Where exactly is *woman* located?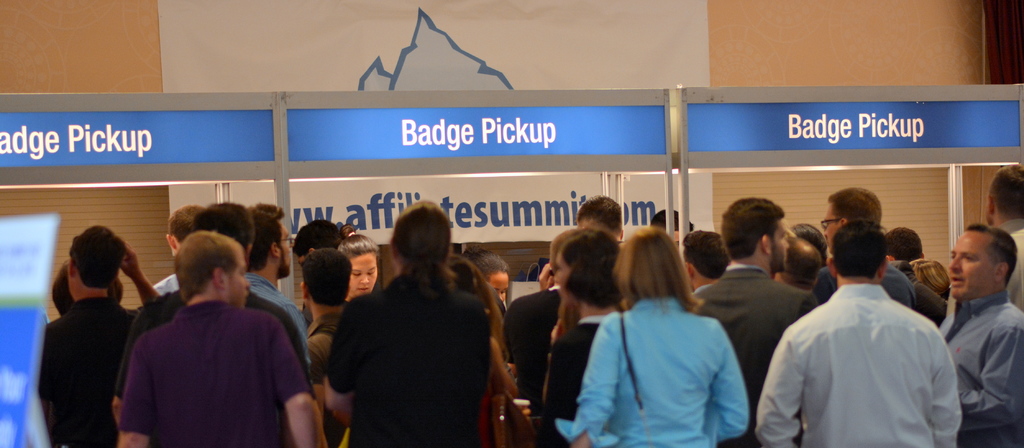
Its bounding box is crop(462, 246, 512, 308).
